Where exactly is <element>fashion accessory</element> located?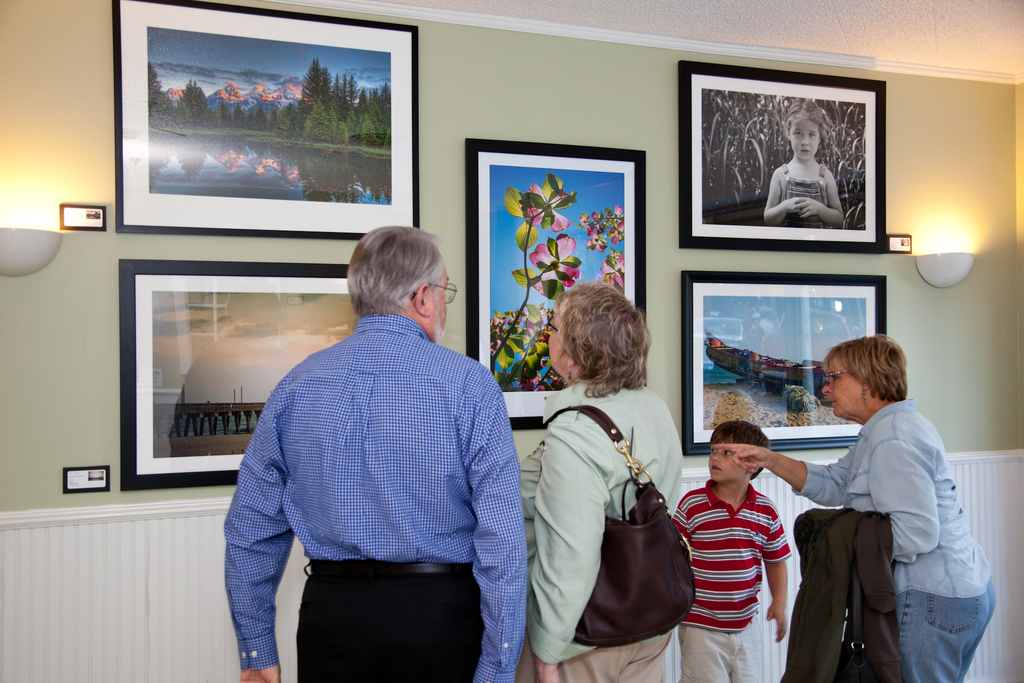
Its bounding box is box(858, 387, 868, 404).
